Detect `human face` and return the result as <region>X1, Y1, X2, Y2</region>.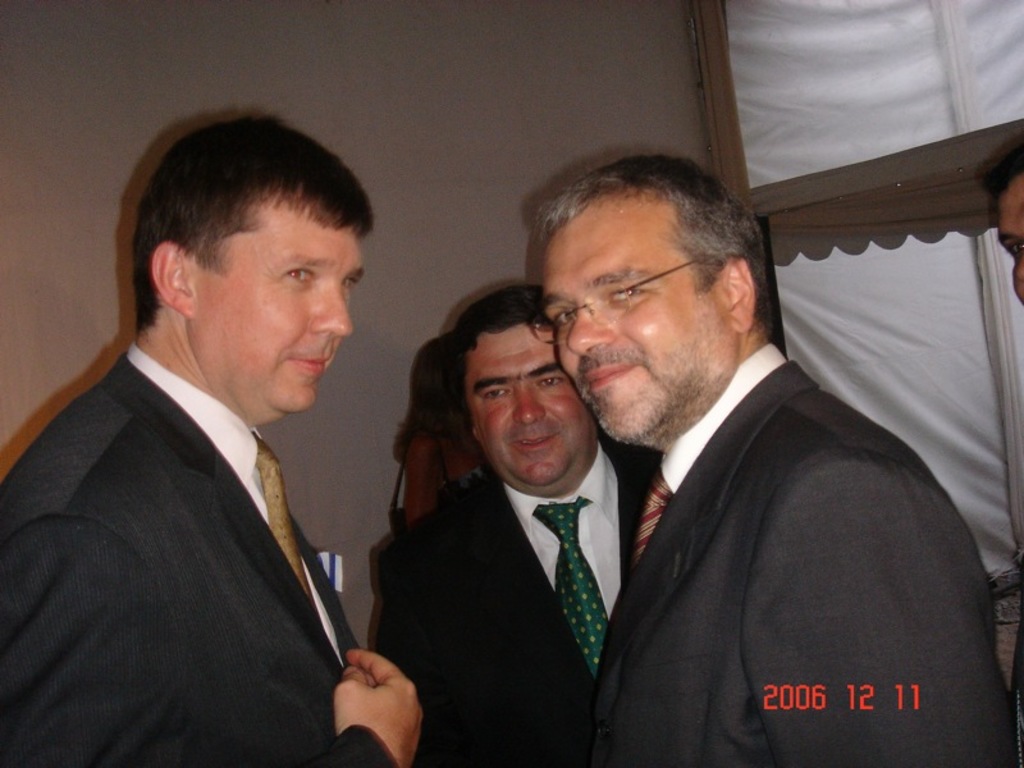
<region>189, 200, 366, 413</region>.
